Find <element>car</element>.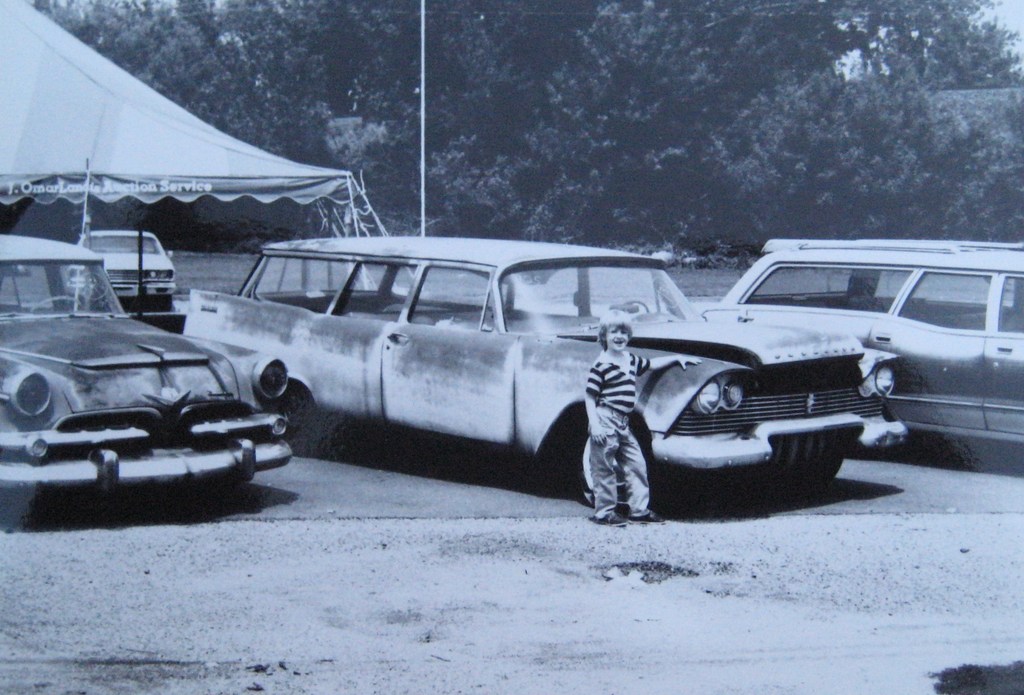
box=[701, 245, 1023, 450].
